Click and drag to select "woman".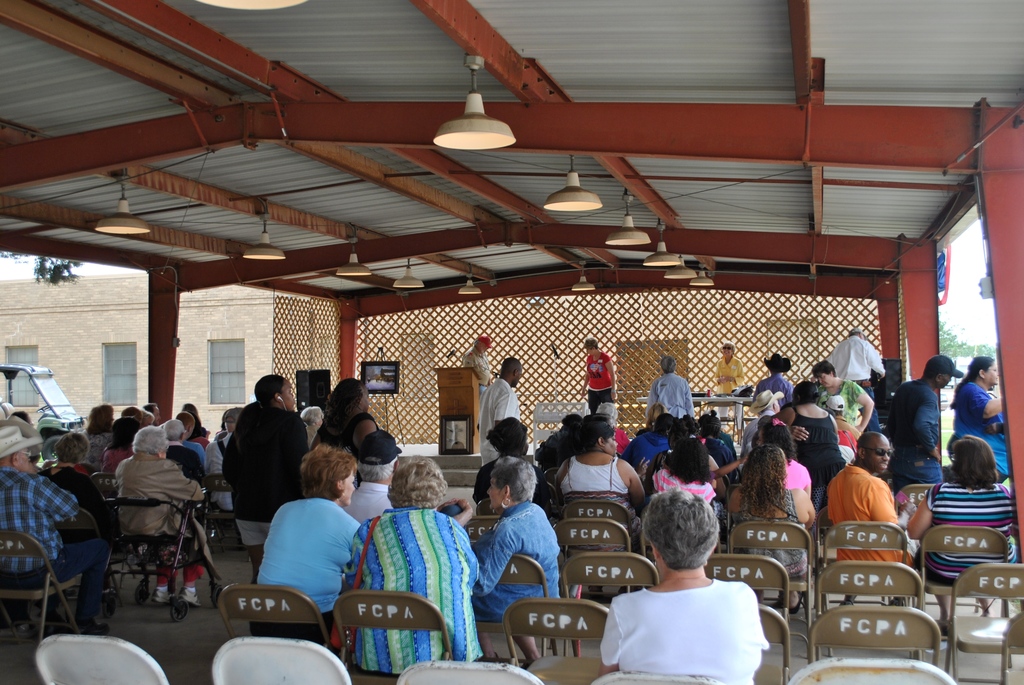
Selection: bbox(780, 383, 843, 496).
